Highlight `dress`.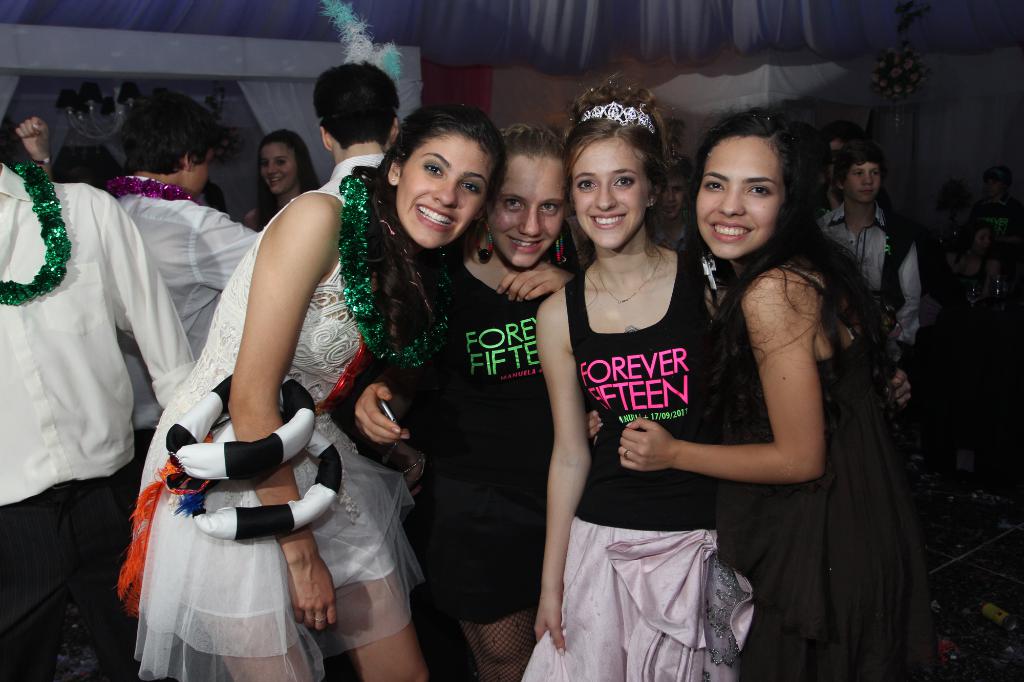
Highlighted region: x1=124, y1=181, x2=430, y2=681.
